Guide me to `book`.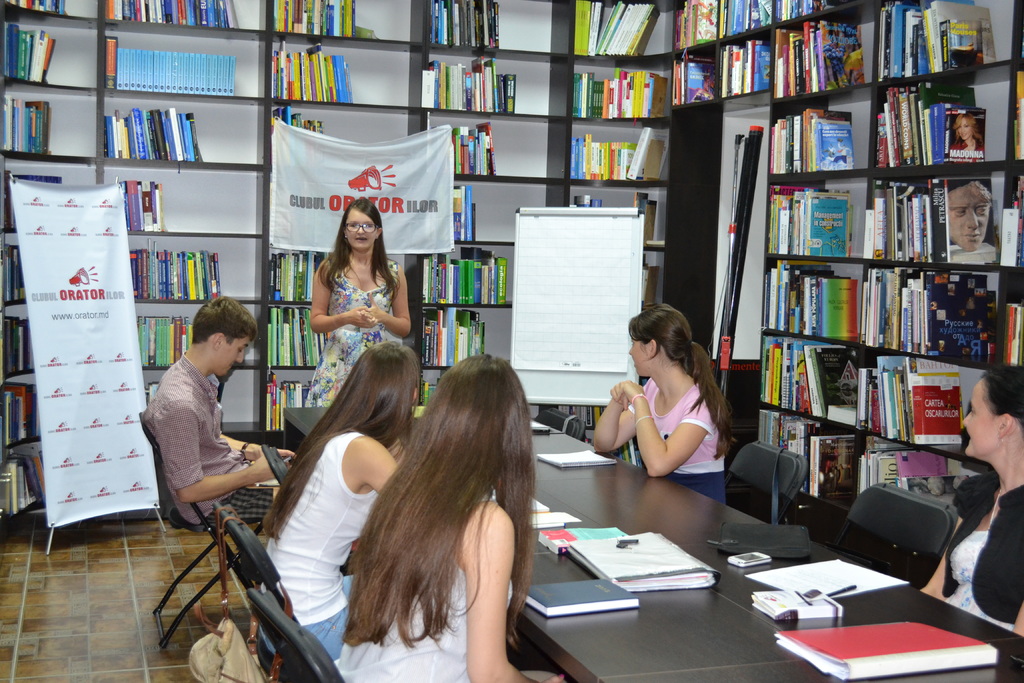
Guidance: (536, 445, 620, 470).
